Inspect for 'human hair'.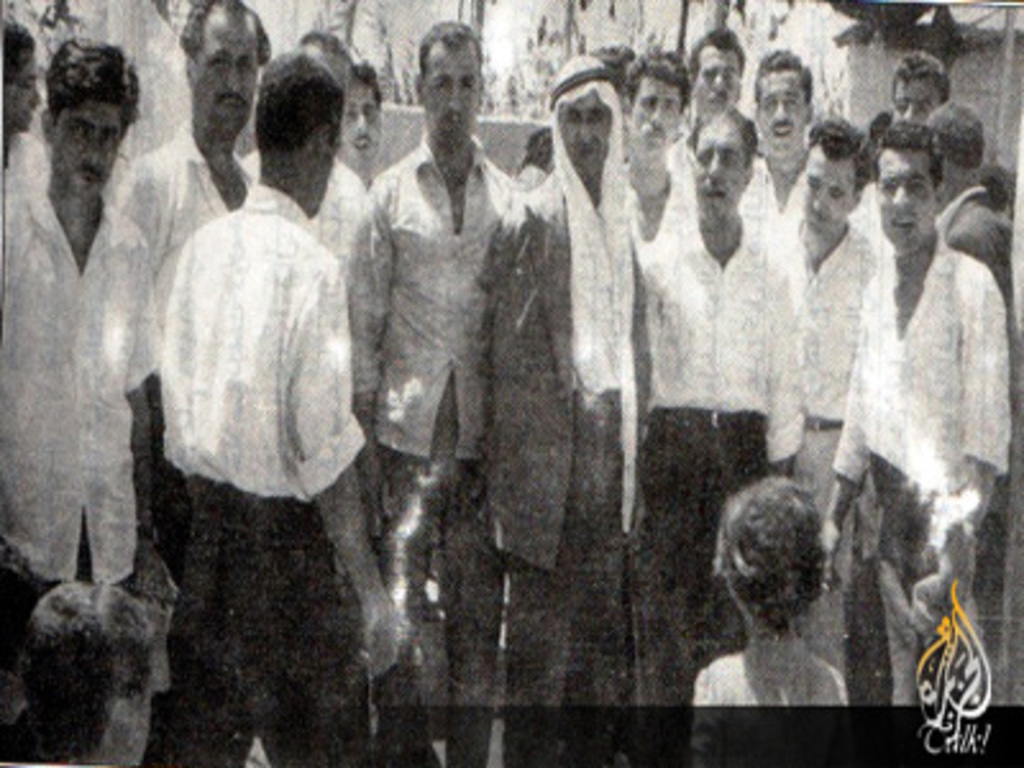
Inspection: region(709, 471, 829, 630).
